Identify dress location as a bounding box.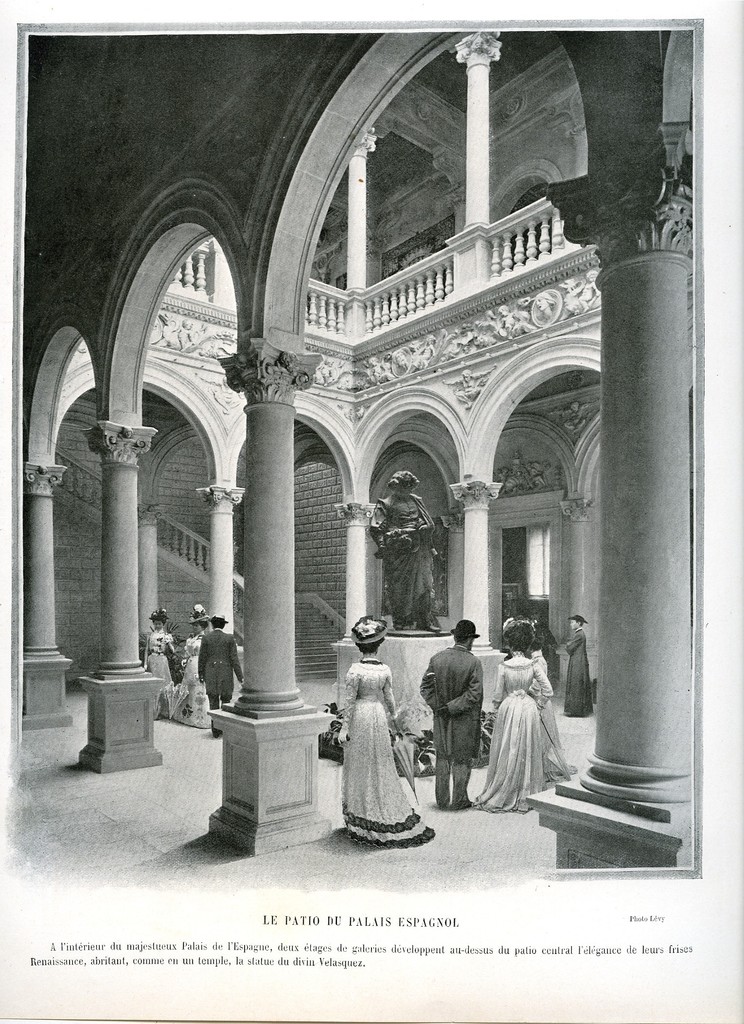
rect(170, 637, 209, 730).
